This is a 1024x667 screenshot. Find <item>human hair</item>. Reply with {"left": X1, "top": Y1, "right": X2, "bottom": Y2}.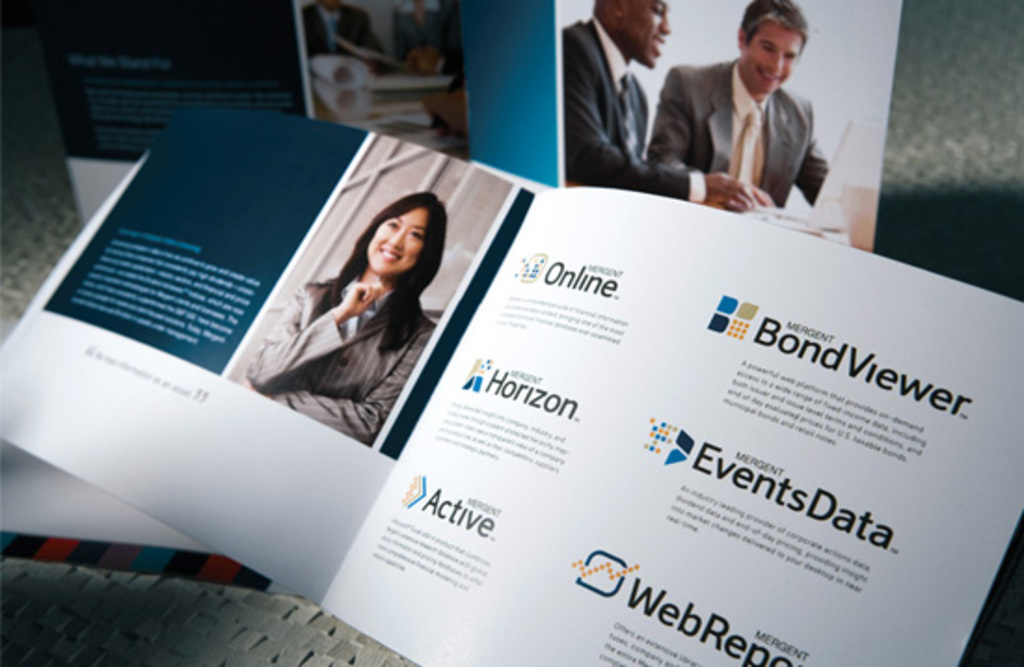
{"left": 741, "top": 0, "right": 808, "bottom": 43}.
